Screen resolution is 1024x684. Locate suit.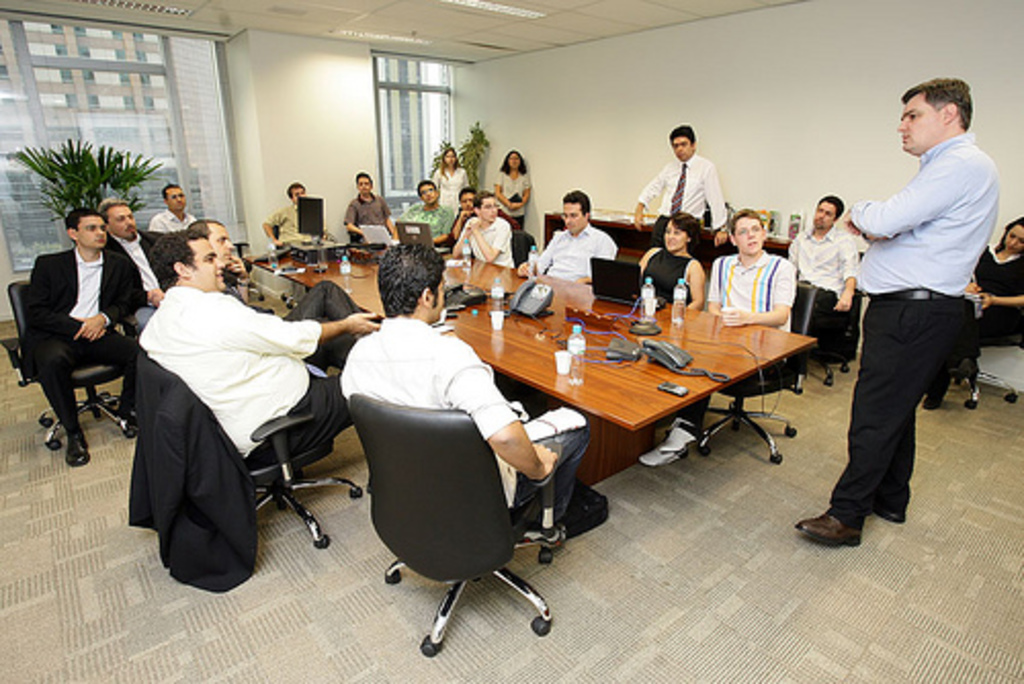
region(104, 227, 168, 326).
